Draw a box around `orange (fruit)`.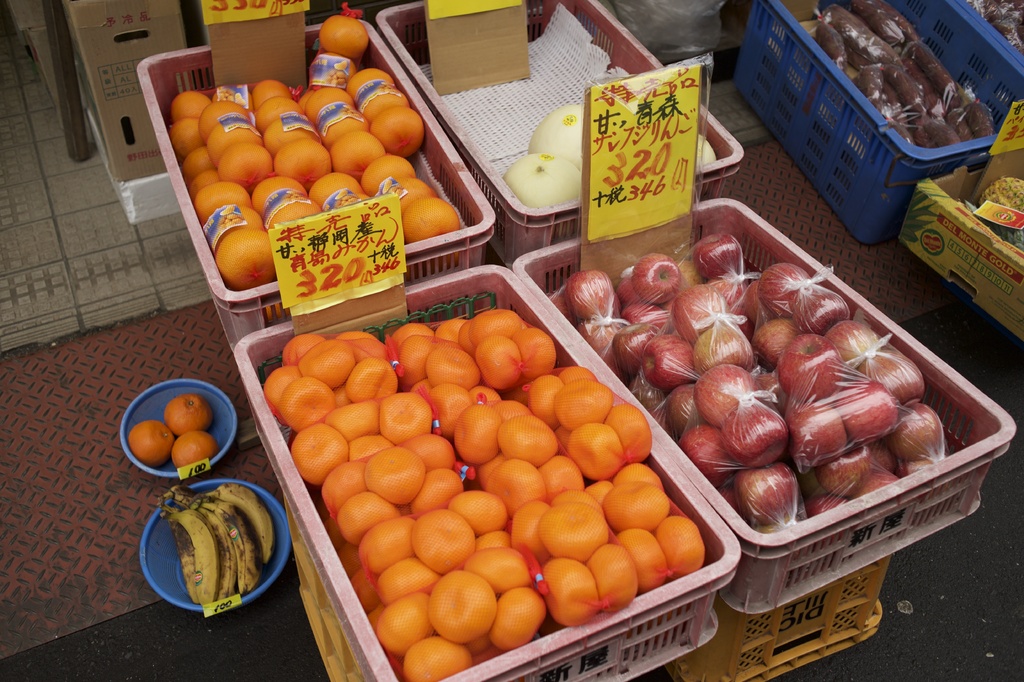
left=605, top=480, right=669, bottom=525.
